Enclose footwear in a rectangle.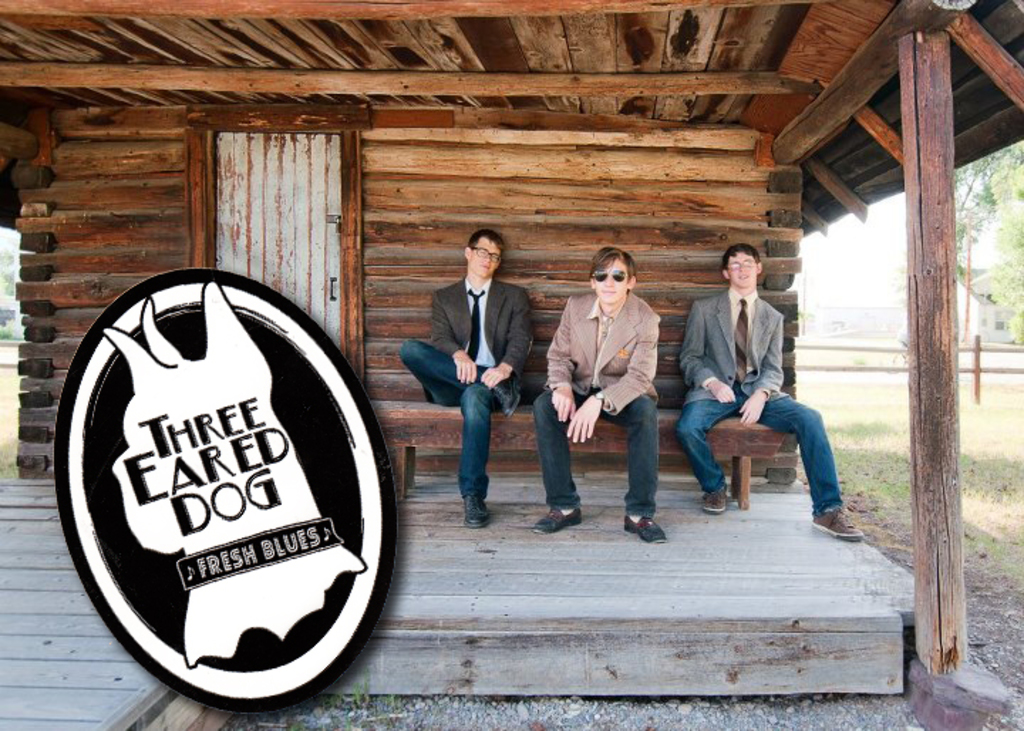
[536, 505, 567, 529].
